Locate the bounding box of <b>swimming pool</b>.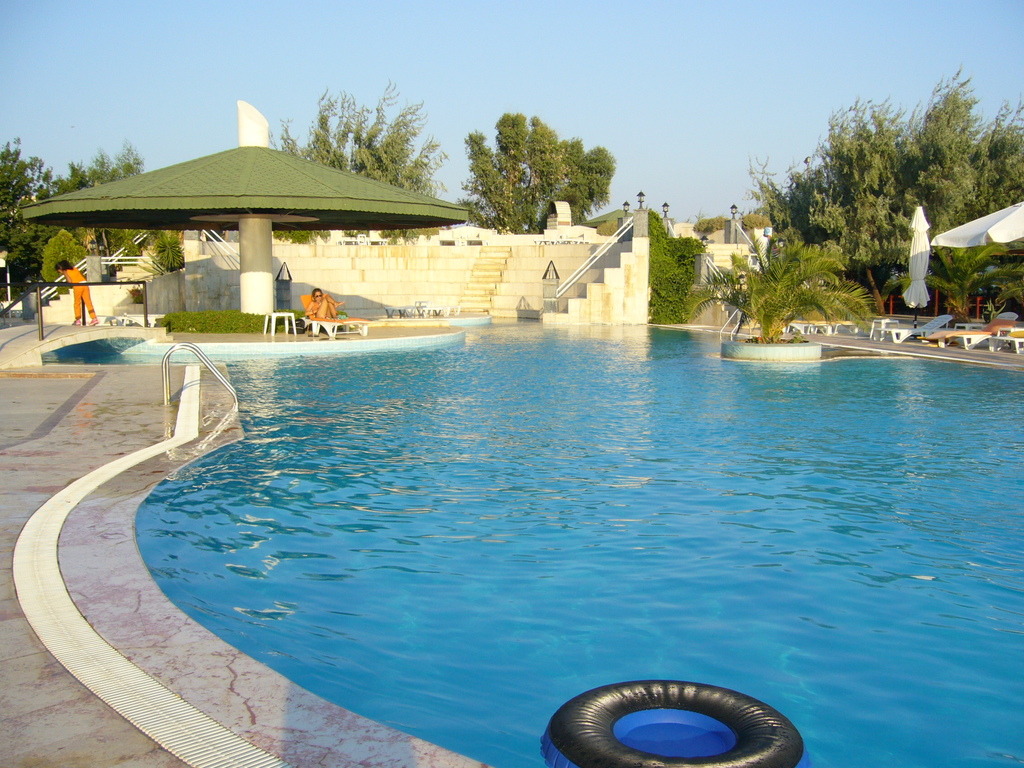
Bounding box: 45:324:1023:767.
